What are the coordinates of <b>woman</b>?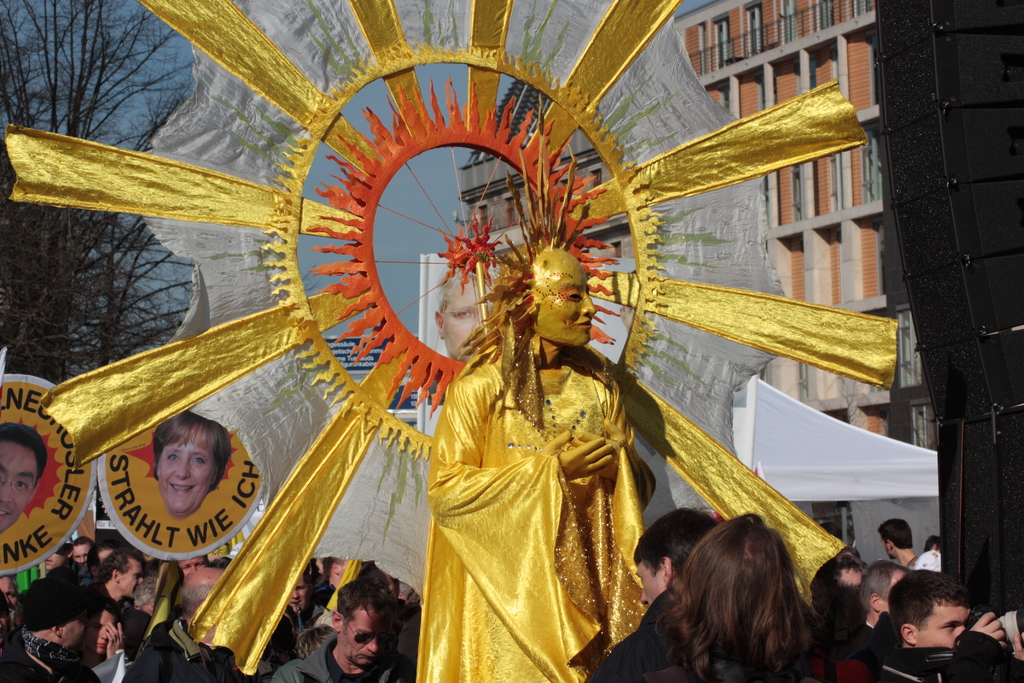
region(148, 406, 228, 515).
